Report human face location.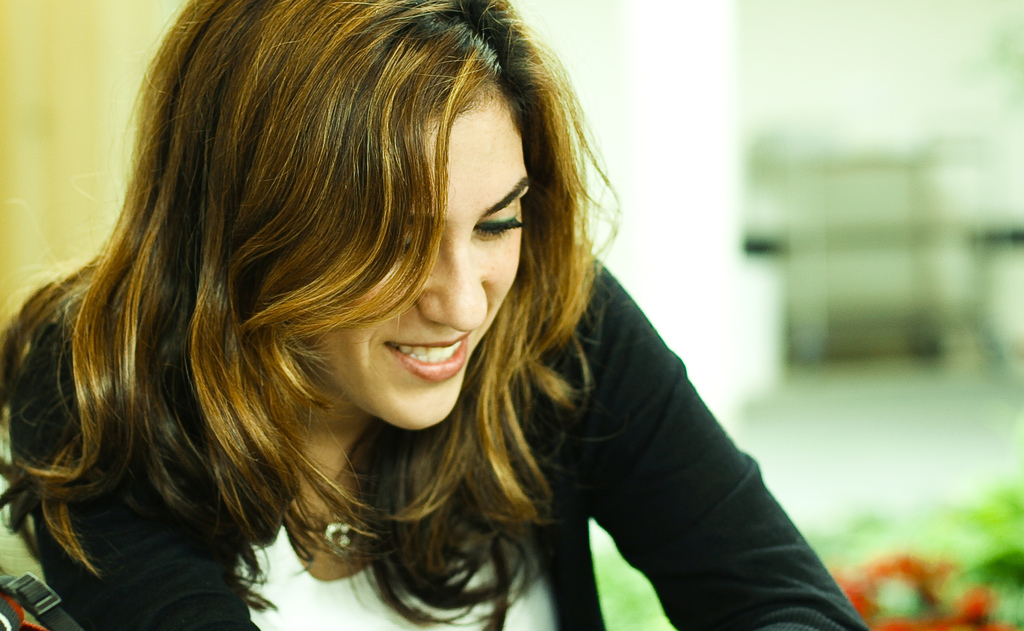
Report: locate(310, 87, 529, 429).
